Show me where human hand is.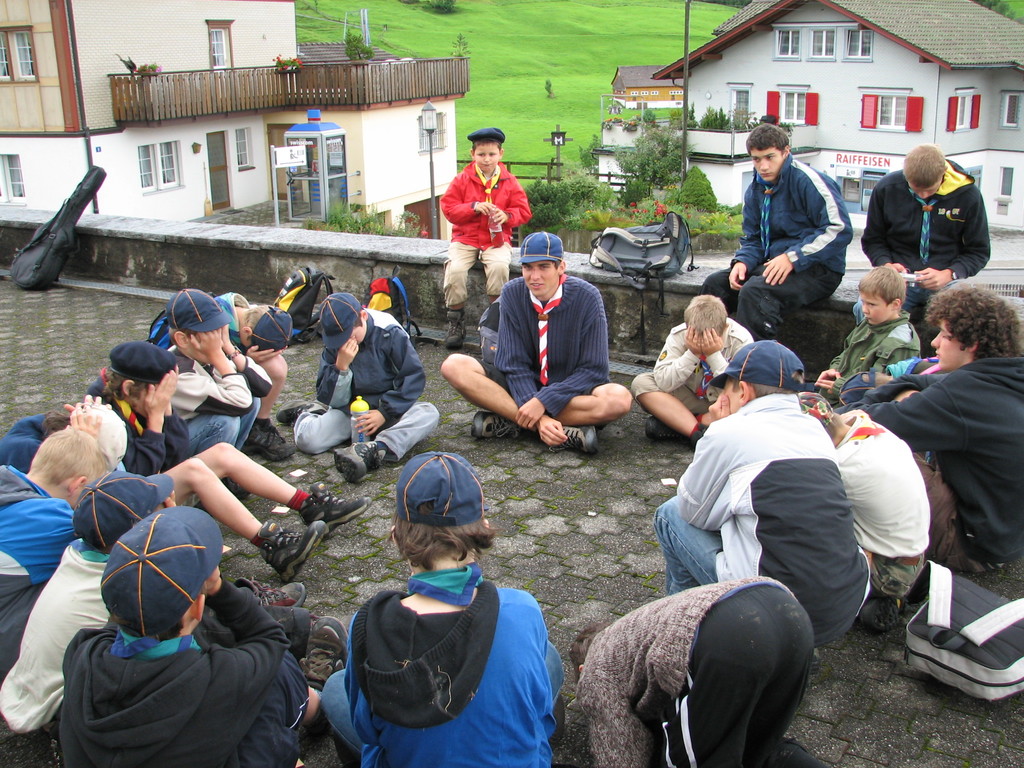
human hand is at left=63, top=392, right=113, bottom=415.
